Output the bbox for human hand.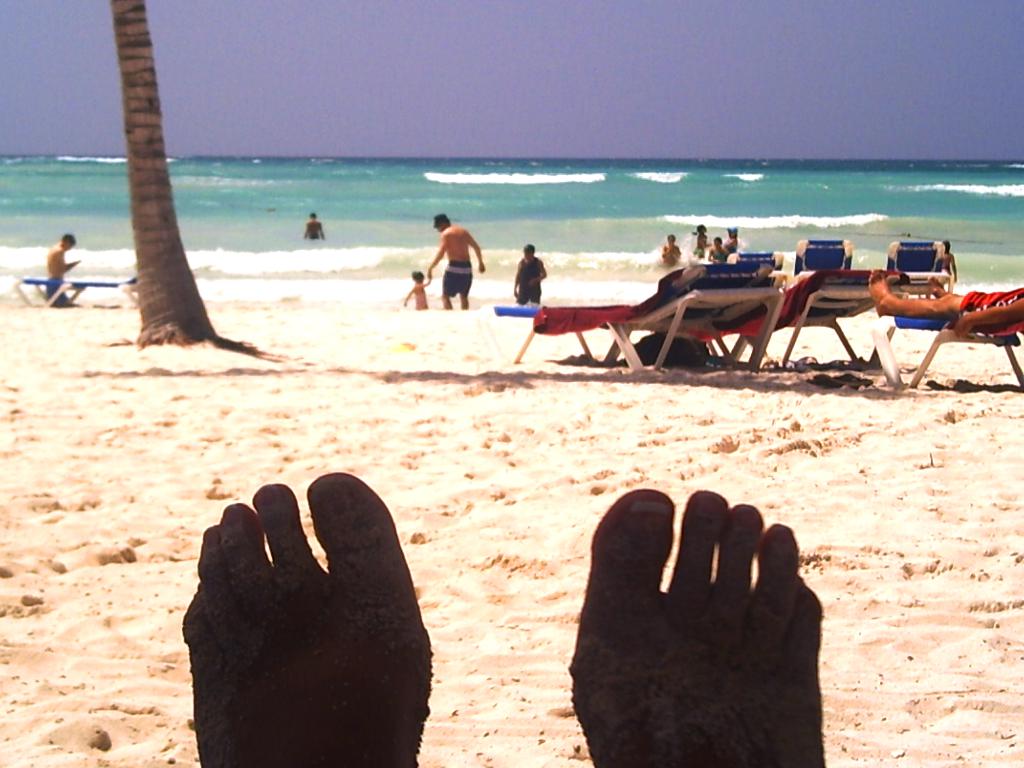
region(423, 265, 432, 280).
